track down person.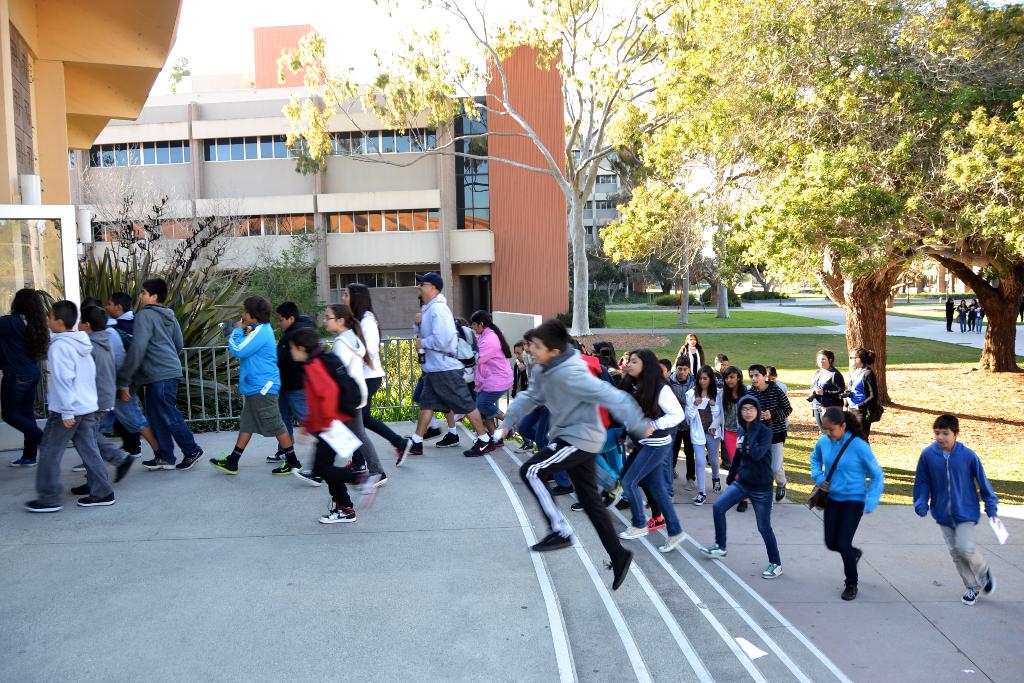
Tracked to pyautogui.locateOnScreen(119, 276, 193, 469).
